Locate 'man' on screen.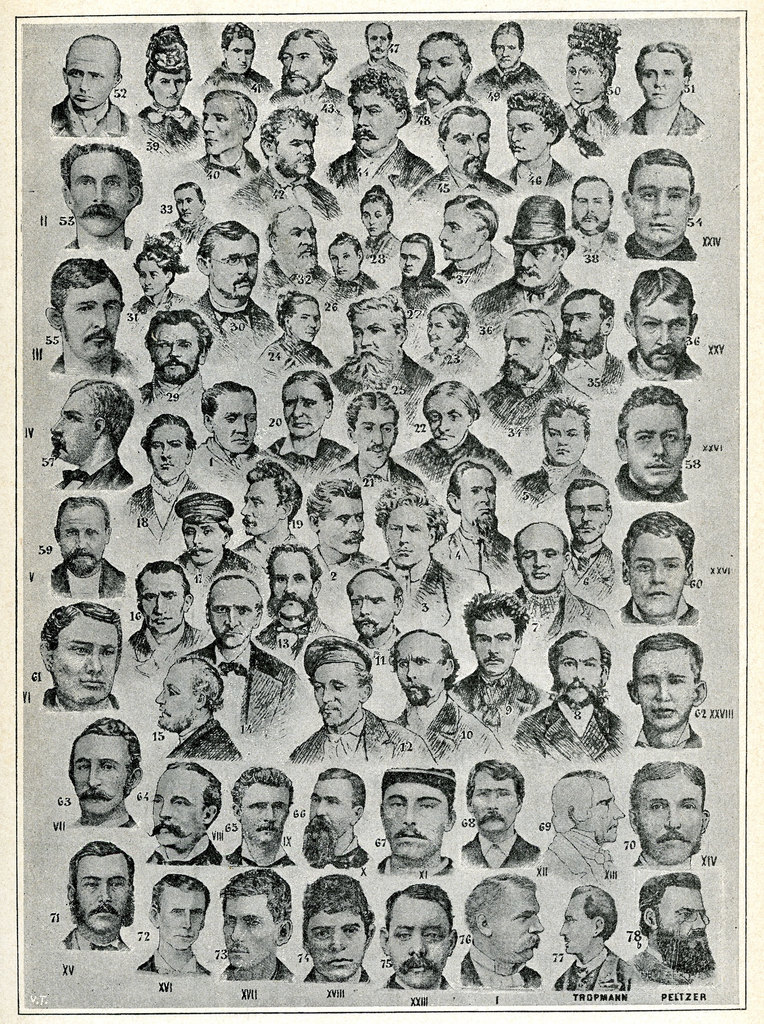
On screen at locate(154, 659, 243, 764).
